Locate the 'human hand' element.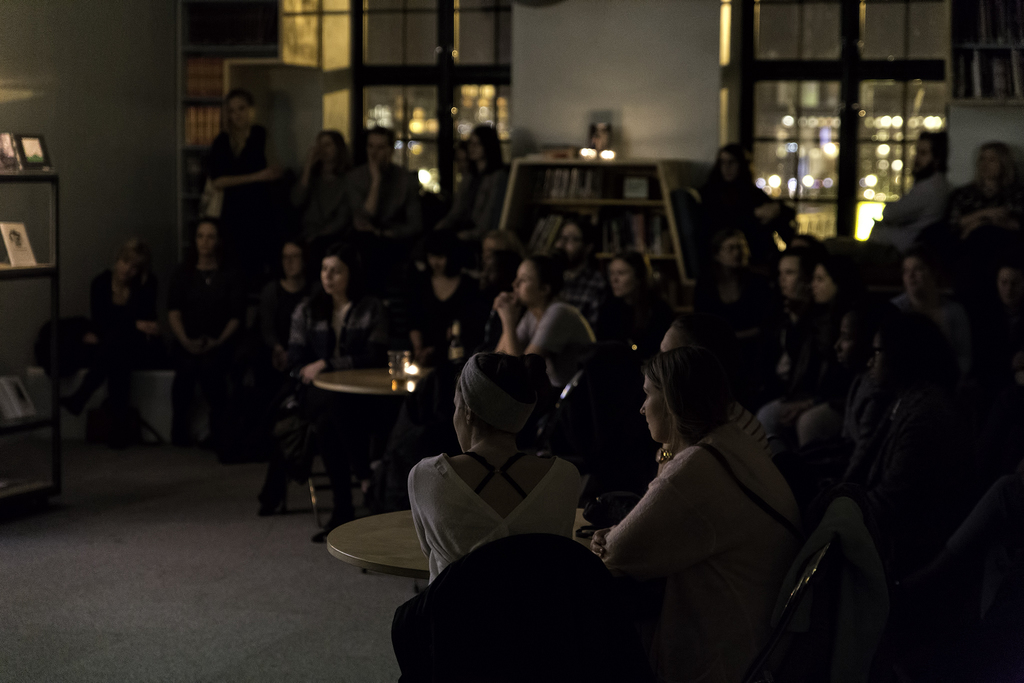
Element bbox: 296,364,321,389.
